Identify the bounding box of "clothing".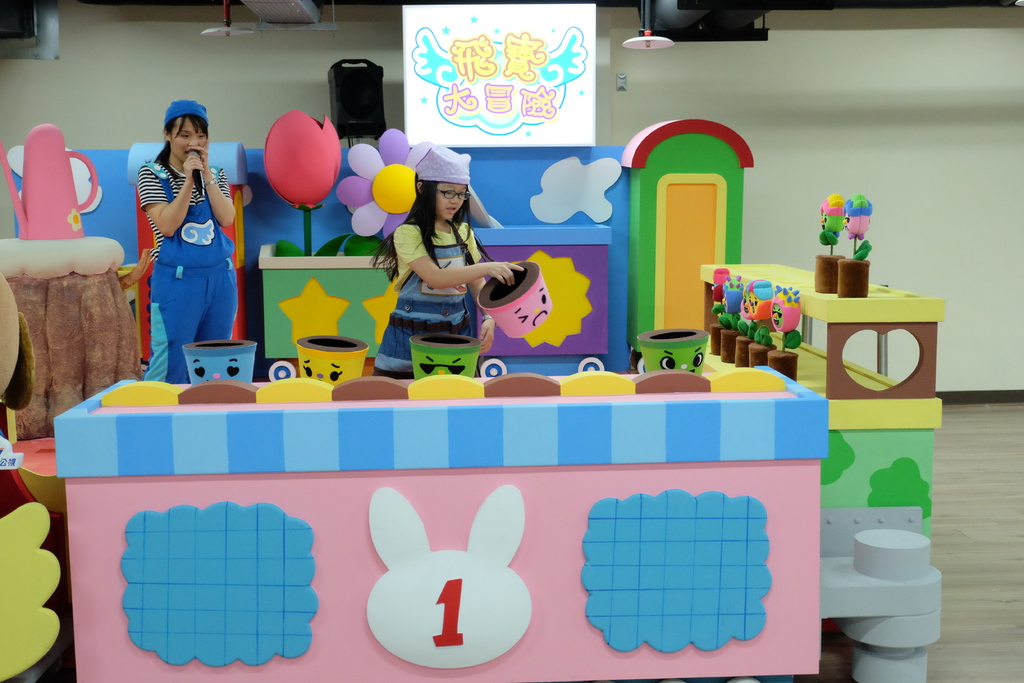
{"left": 136, "top": 161, "right": 243, "bottom": 384}.
